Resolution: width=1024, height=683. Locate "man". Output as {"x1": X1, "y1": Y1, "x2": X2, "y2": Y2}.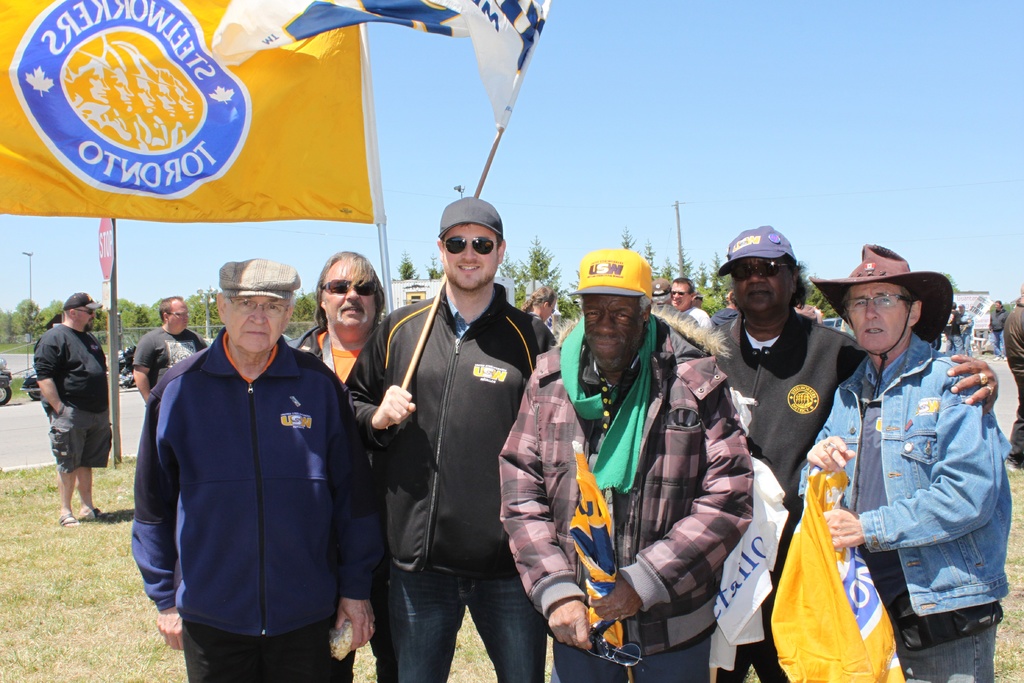
{"x1": 795, "y1": 238, "x2": 1014, "y2": 682}.
